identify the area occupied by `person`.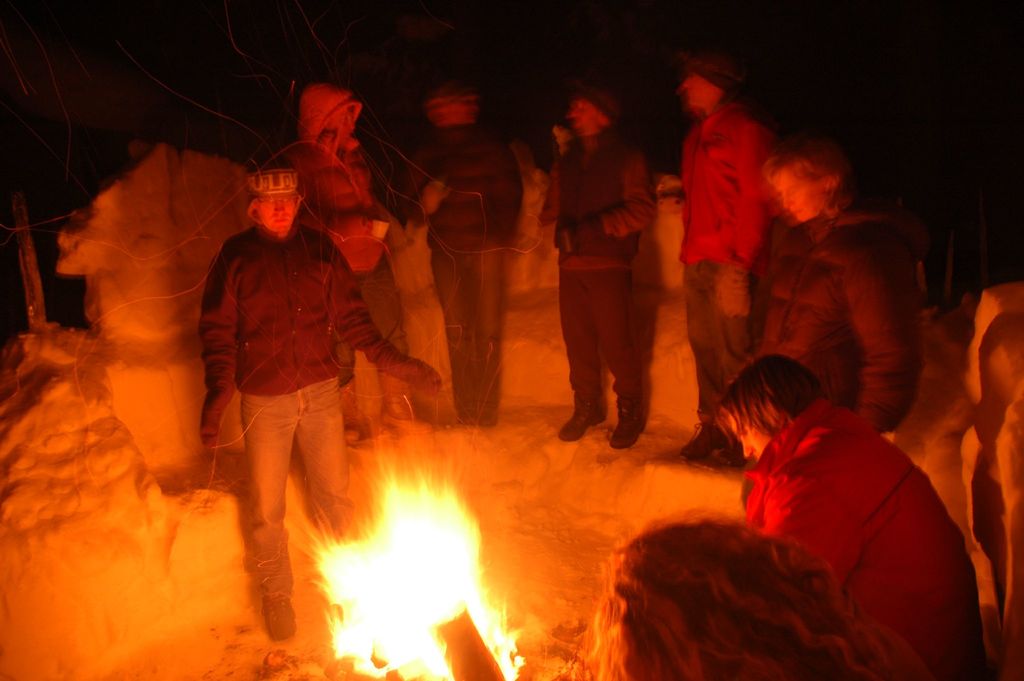
Area: pyautogui.locateOnScreen(196, 168, 446, 650).
